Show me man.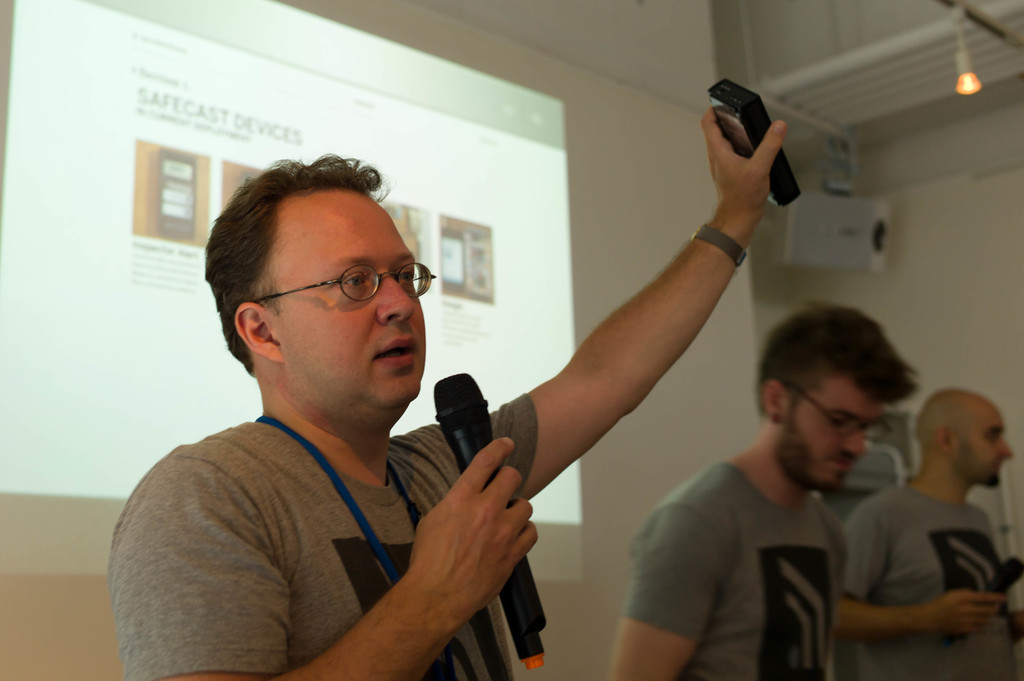
man is here: [110,105,787,680].
